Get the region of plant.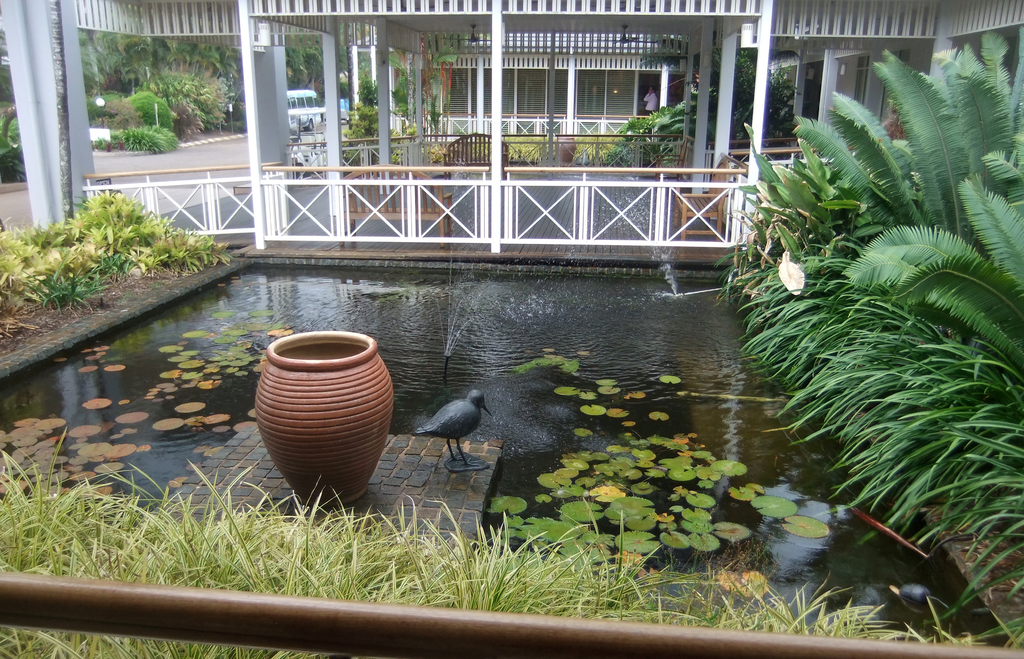
left=390, top=139, right=420, bottom=170.
